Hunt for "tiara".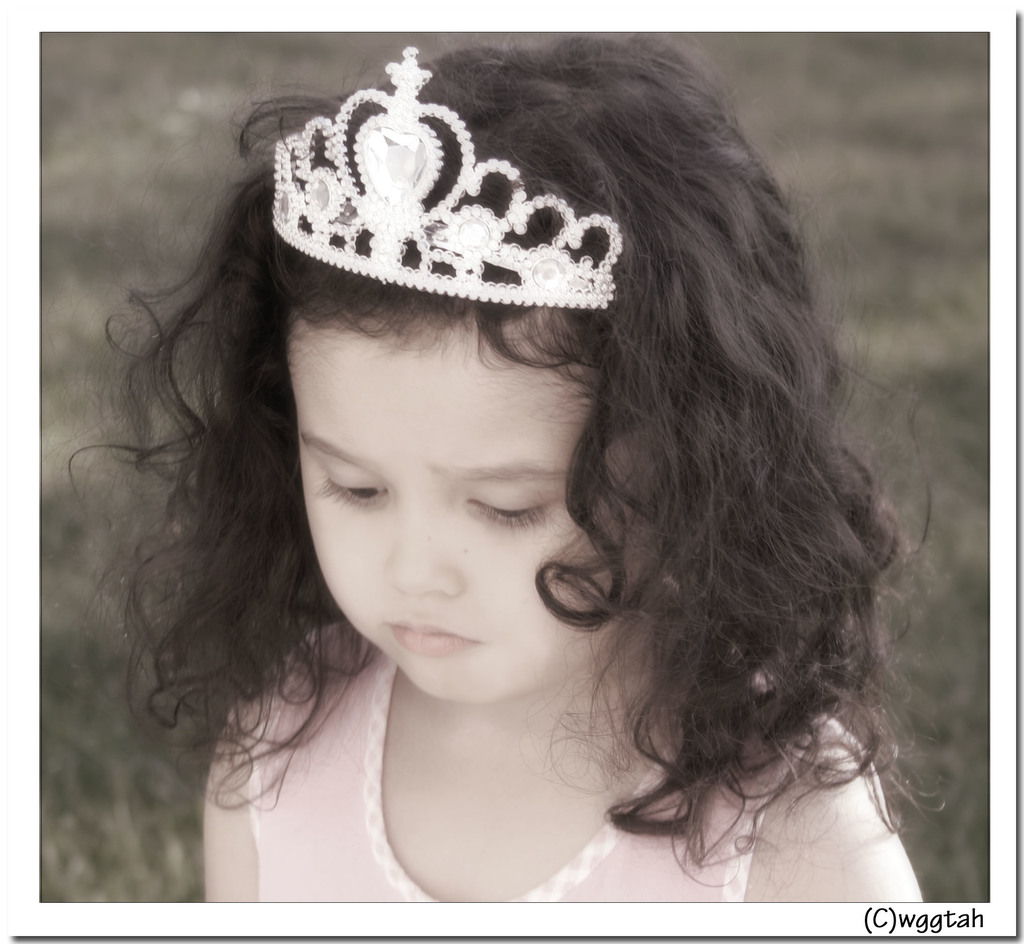
Hunted down at left=266, top=46, right=624, bottom=313.
